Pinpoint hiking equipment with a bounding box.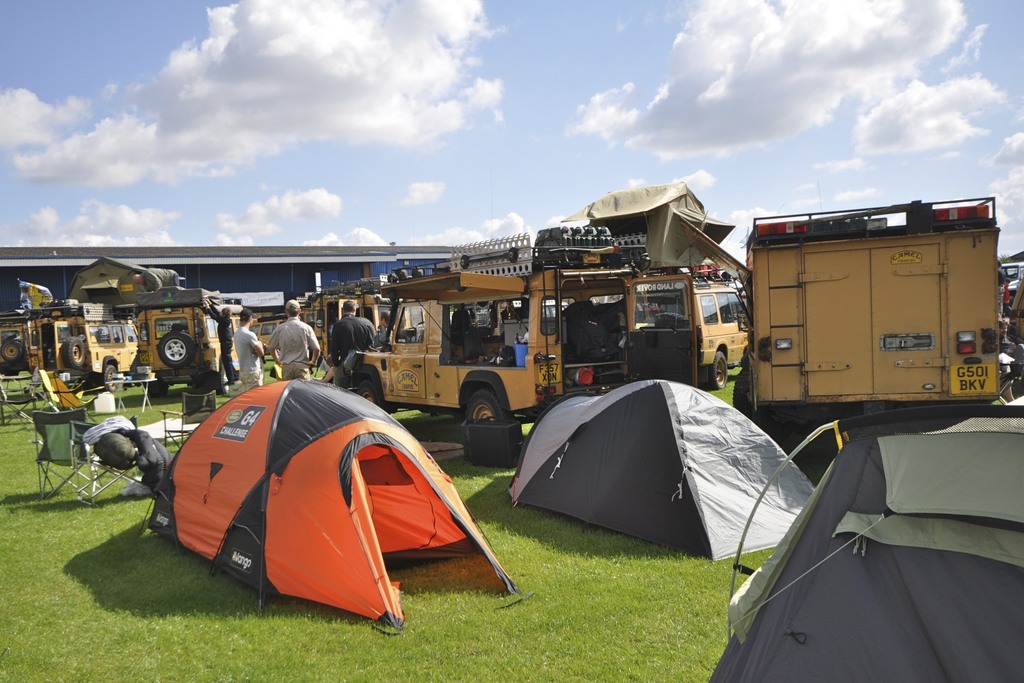
Rect(509, 373, 819, 559).
